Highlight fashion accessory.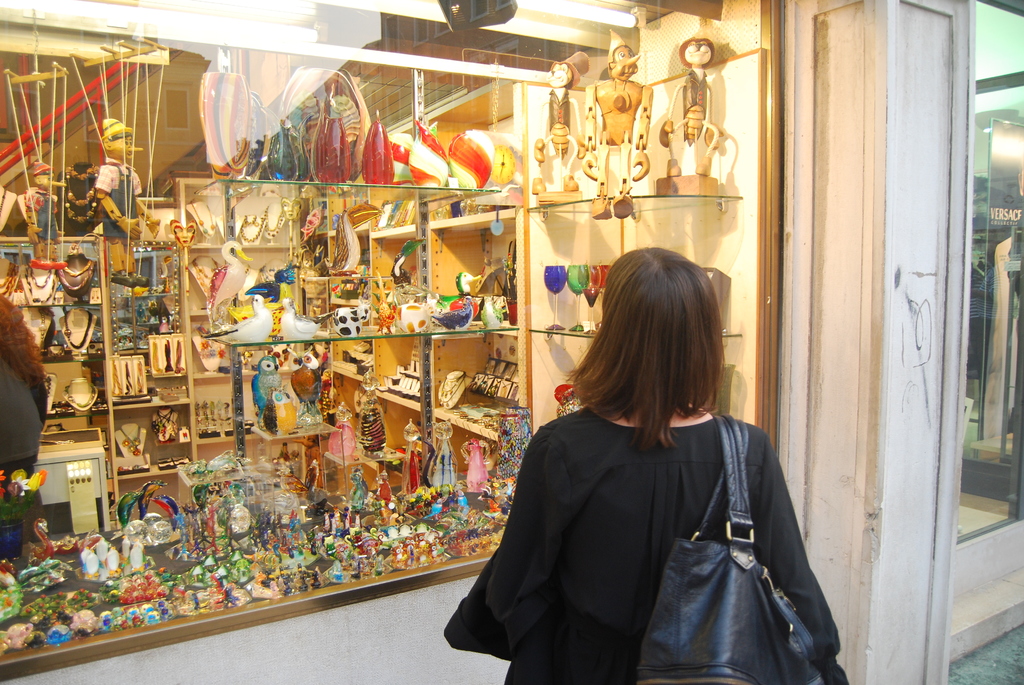
Highlighted region: 22:268:61:308.
